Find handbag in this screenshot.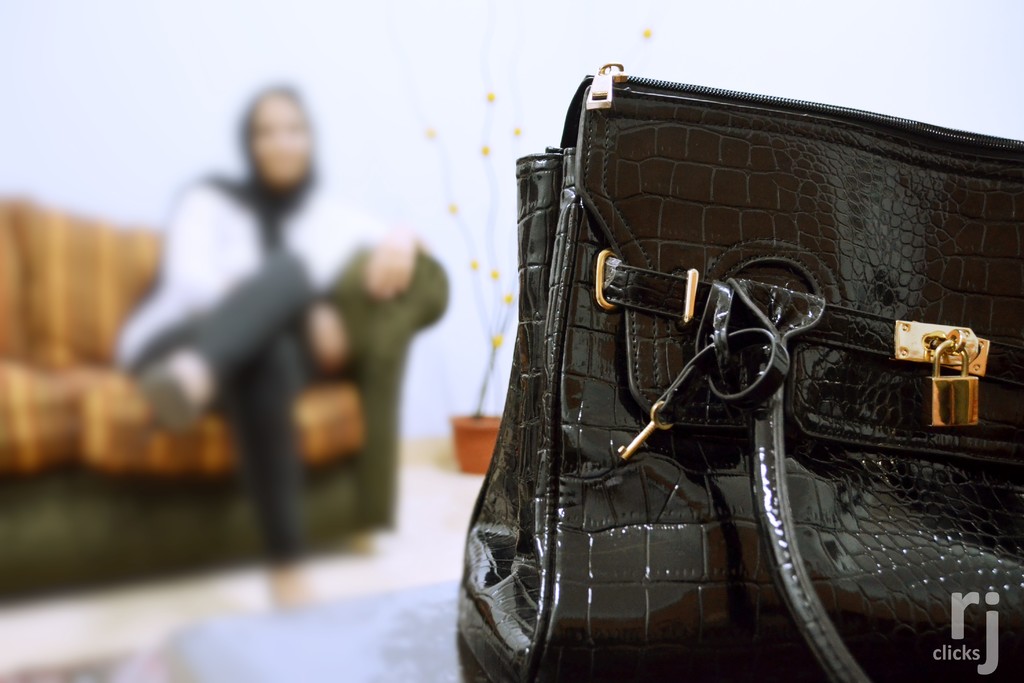
The bounding box for handbag is l=456, t=60, r=1023, b=682.
